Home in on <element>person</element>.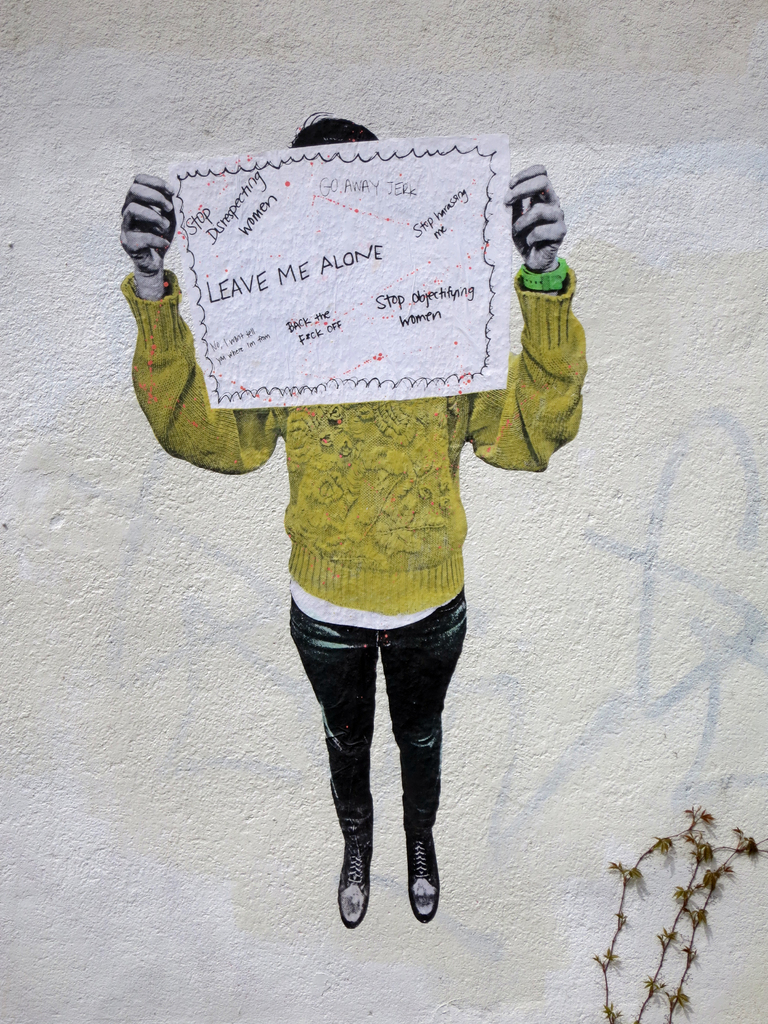
Homed in at bbox=(99, 129, 600, 906).
